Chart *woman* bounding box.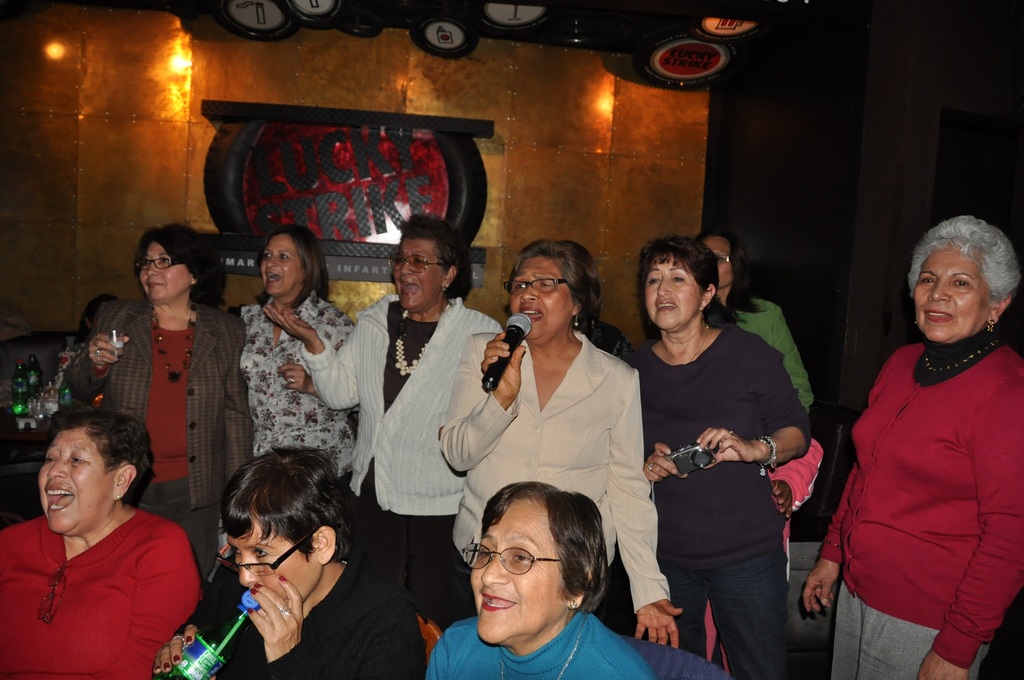
Charted: <bbox>633, 239, 814, 679</bbox>.
